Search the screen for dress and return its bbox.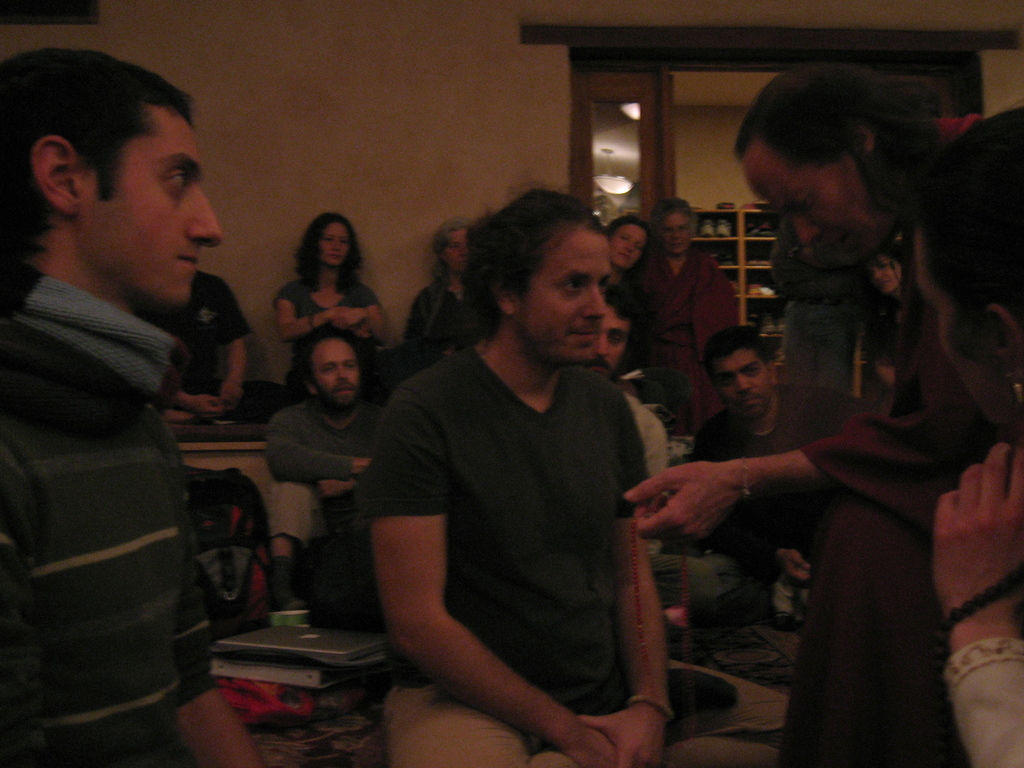
Found: 624:249:738:442.
